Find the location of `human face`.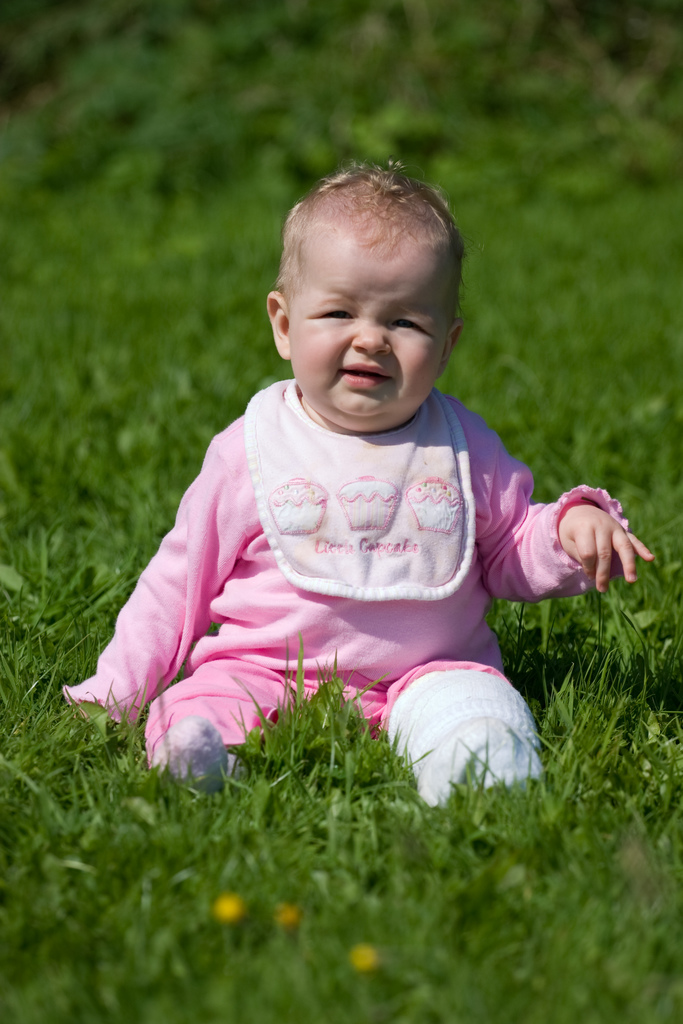
Location: (x1=290, y1=240, x2=451, y2=433).
